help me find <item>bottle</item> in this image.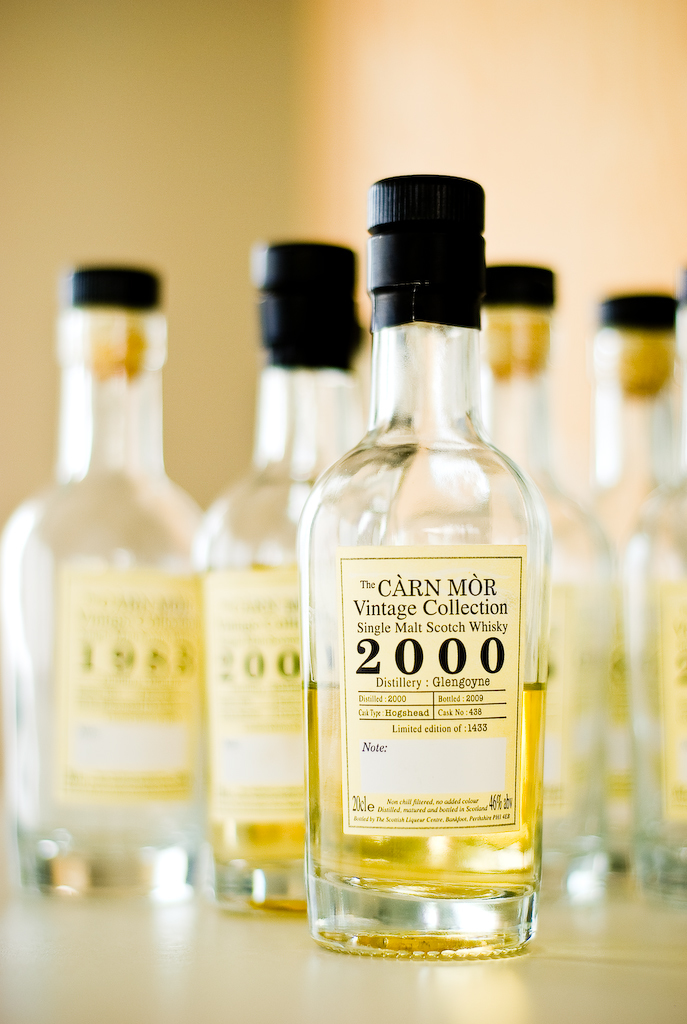
Found it: [left=587, top=289, right=686, bottom=886].
